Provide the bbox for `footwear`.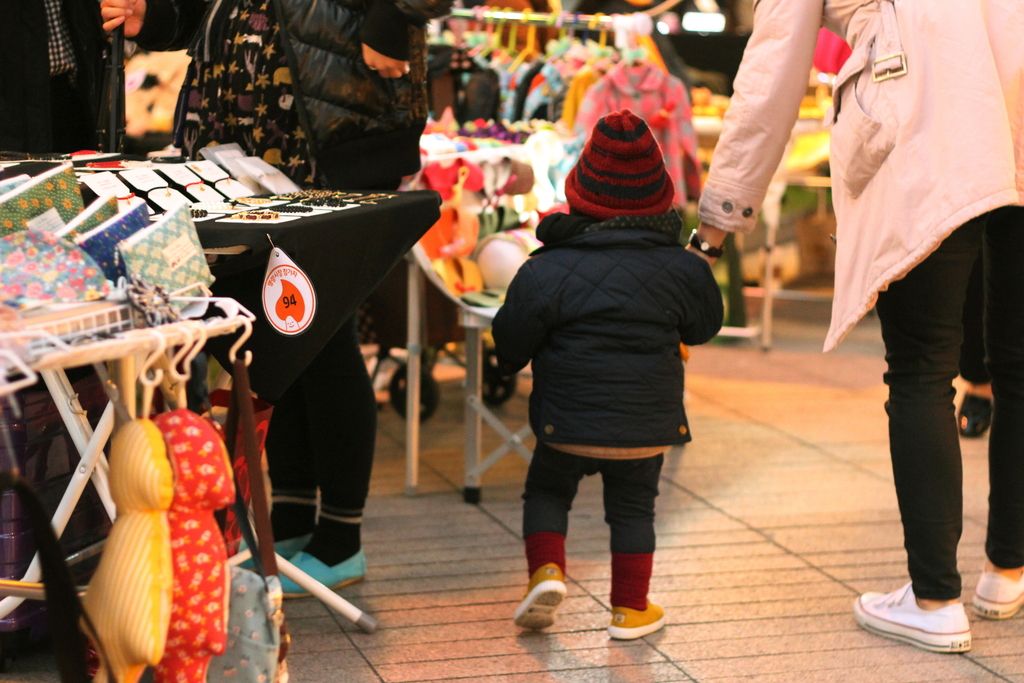
Rect(605, 603, 668, 644).
